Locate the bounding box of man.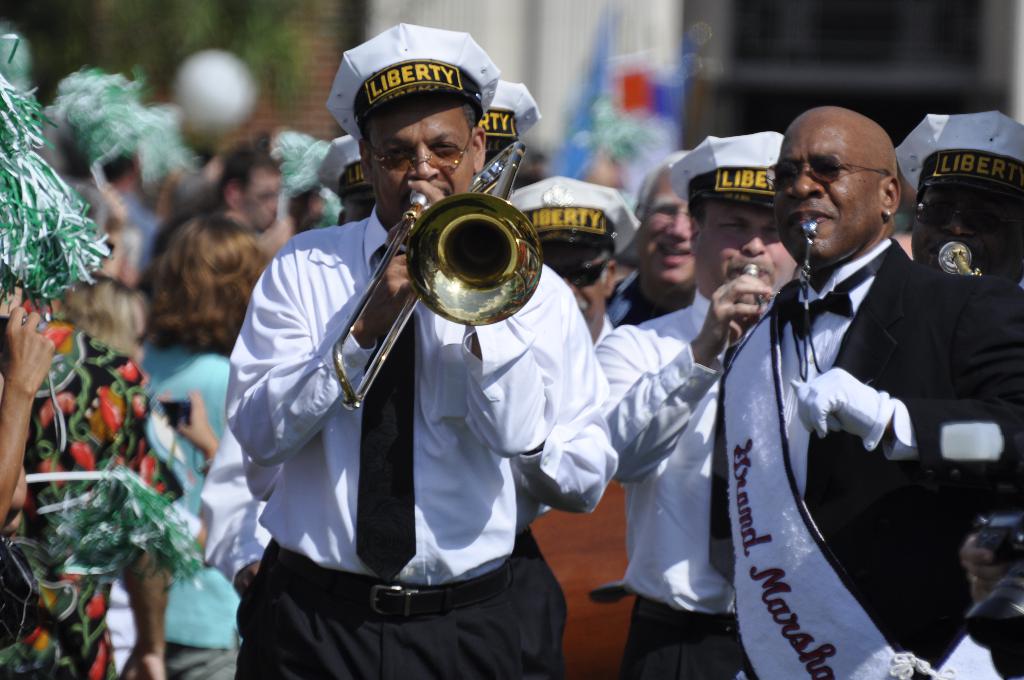
Bounding box: select_region(605, 150, 709, 327).
